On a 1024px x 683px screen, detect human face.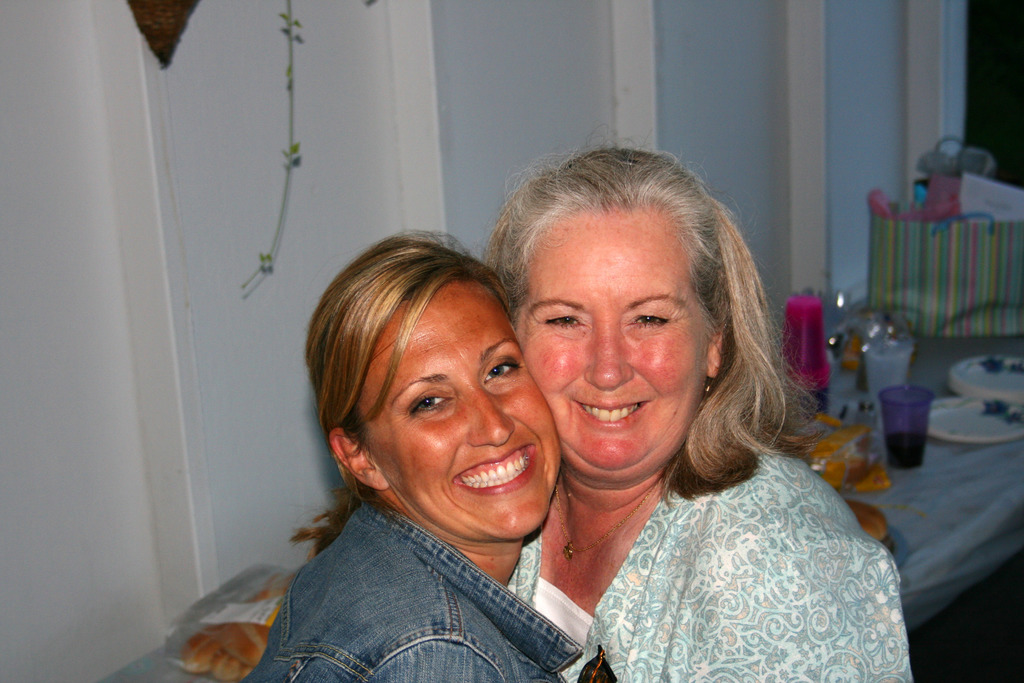
crop(363, 279, 564, 541).
